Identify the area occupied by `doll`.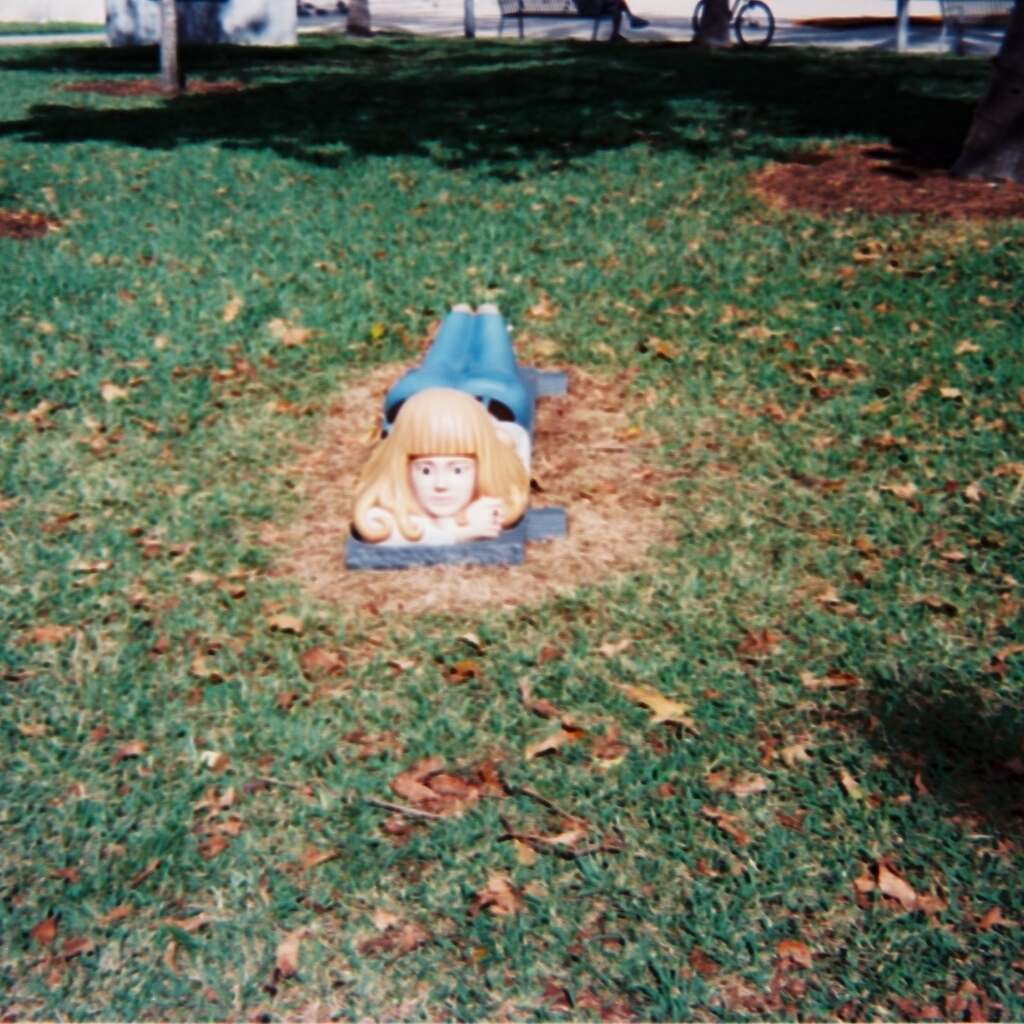
Area: 347:347:564:571.
